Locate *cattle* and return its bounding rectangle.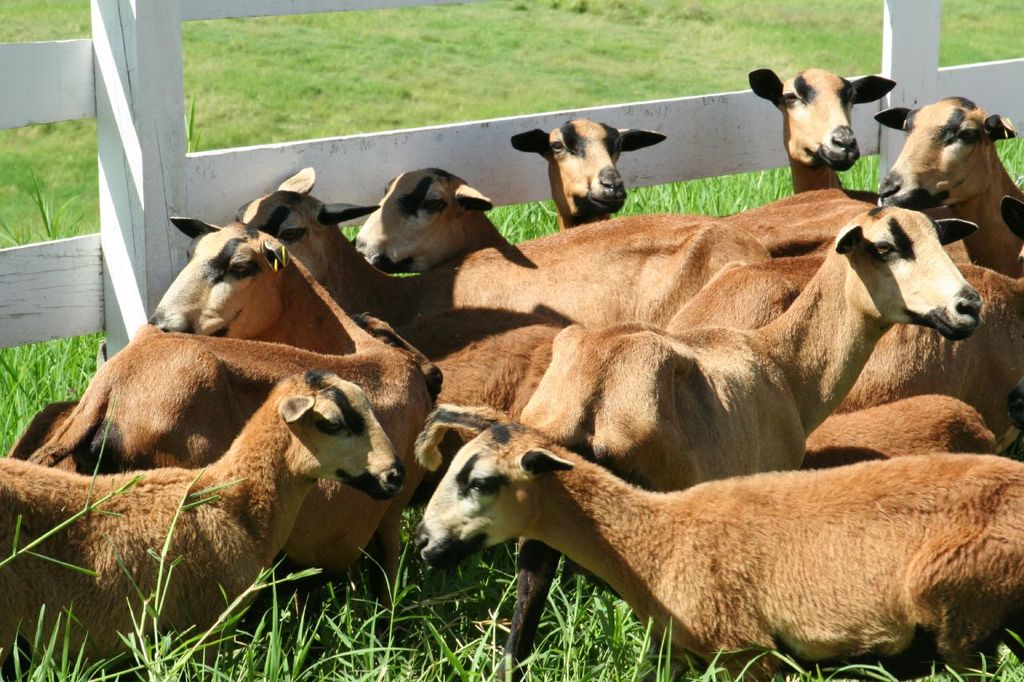
box(353, 166, 513, 277).
